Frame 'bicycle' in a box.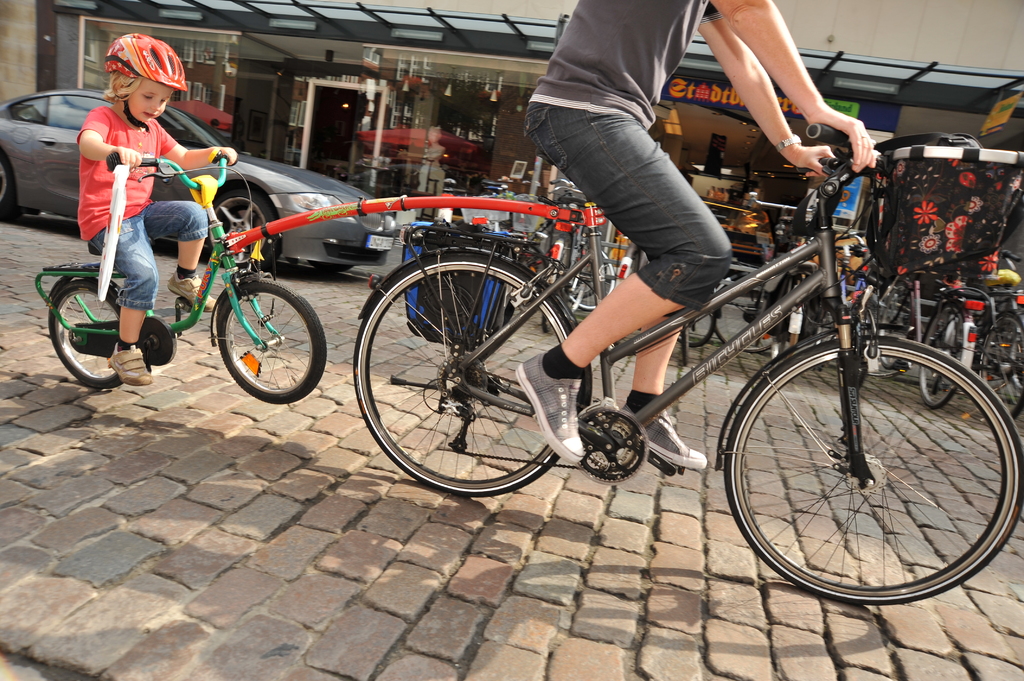
{"left": 556, "top": 236, "right": 601, "bottom": 310}.
